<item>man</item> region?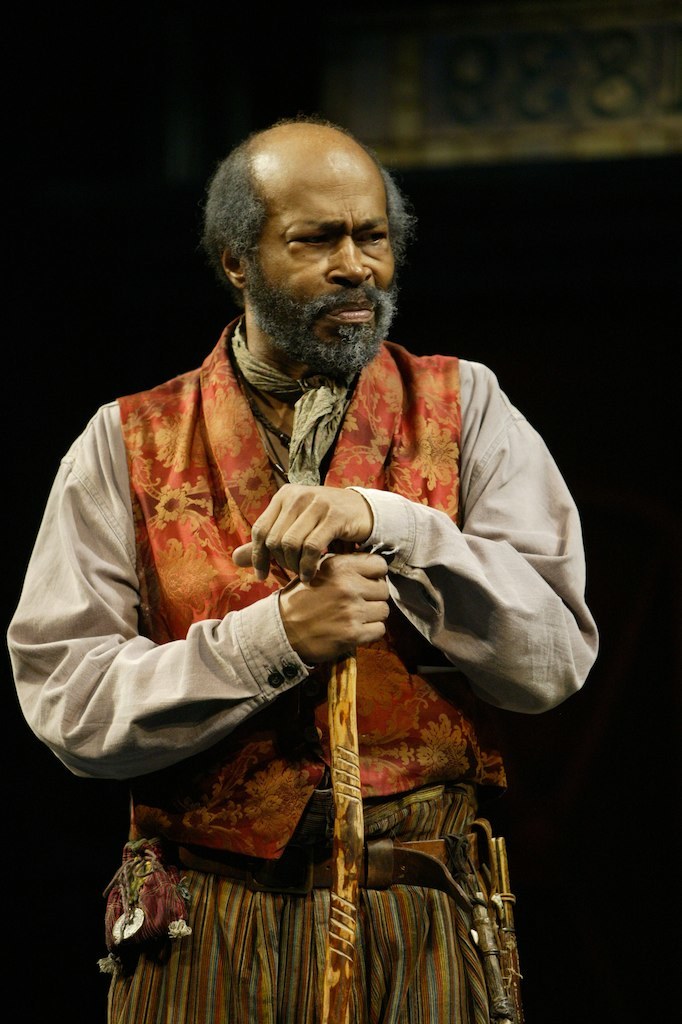
Rect(70, 134, 588, 1003)
